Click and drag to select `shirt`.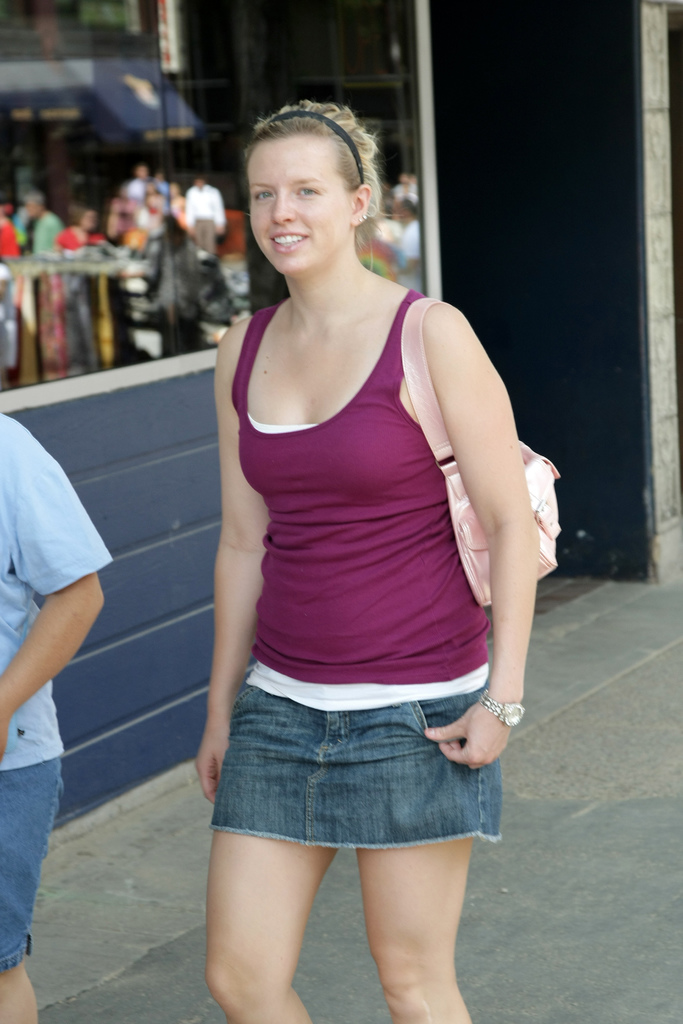
Selection: crop(0, 409, 115, 771).
